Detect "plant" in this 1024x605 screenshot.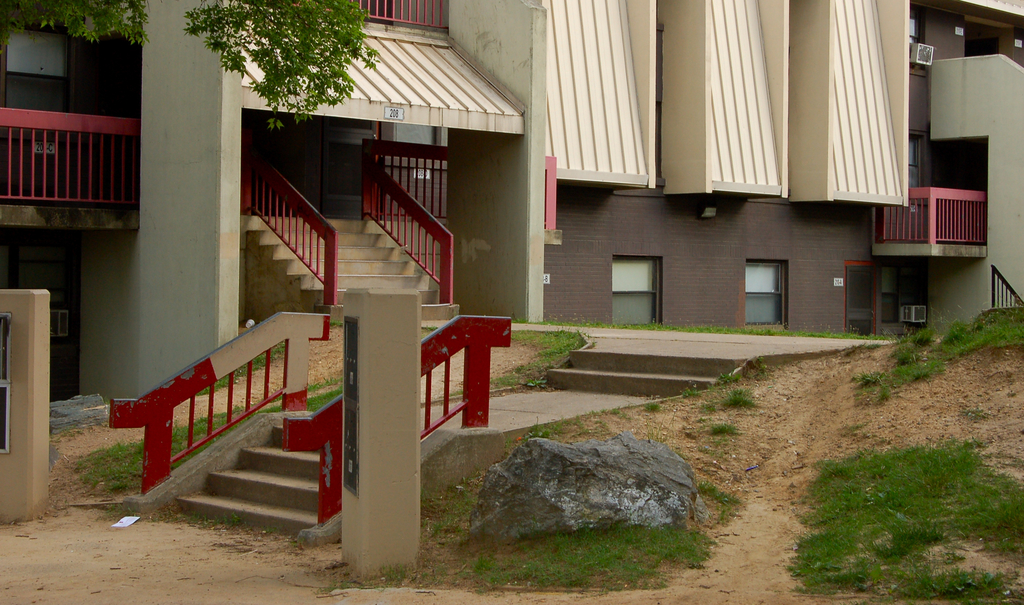
Detection: {"left": 72, "top": 375, "right": 344, "bottom": 504}.
